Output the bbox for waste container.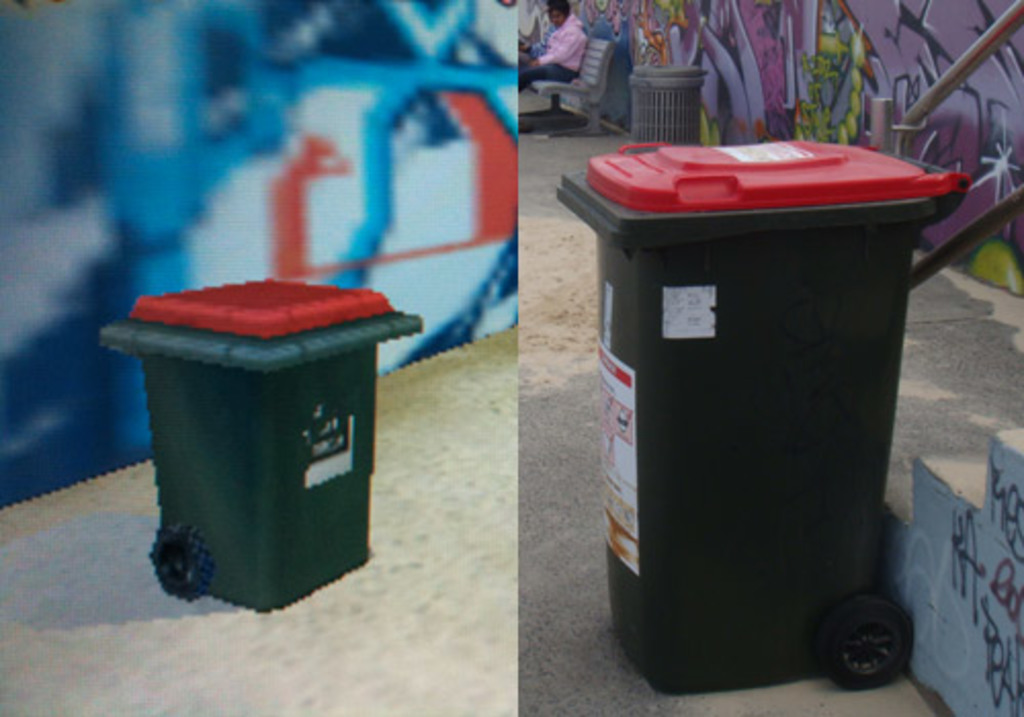
{"left": 94, "top": 270, "right": 438, "bottom": 602}.
